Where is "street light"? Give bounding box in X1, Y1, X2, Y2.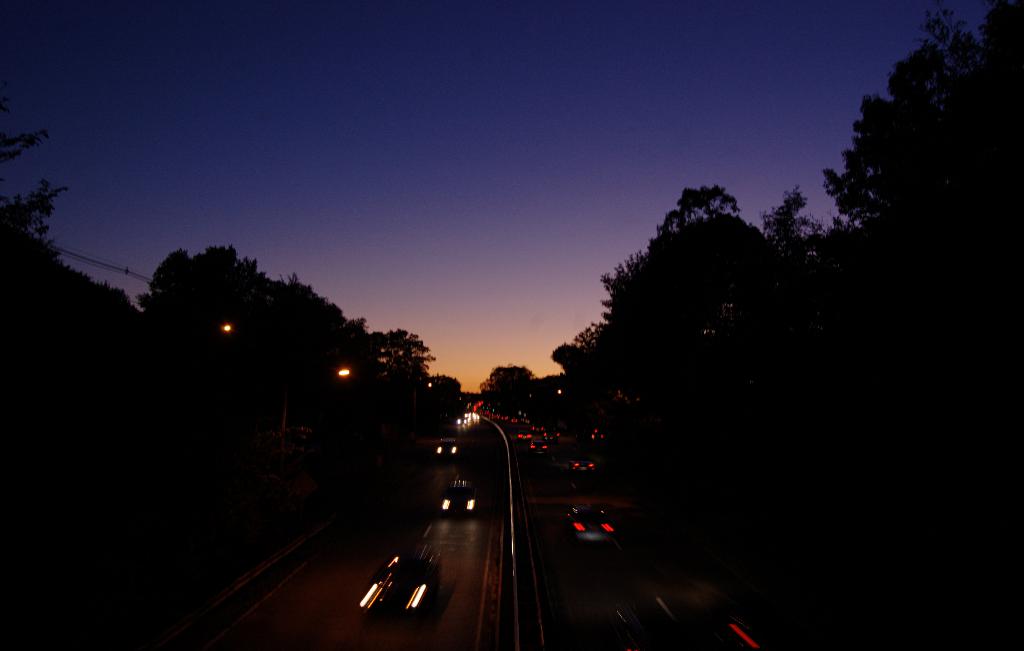
323, 365, 349, 421.
